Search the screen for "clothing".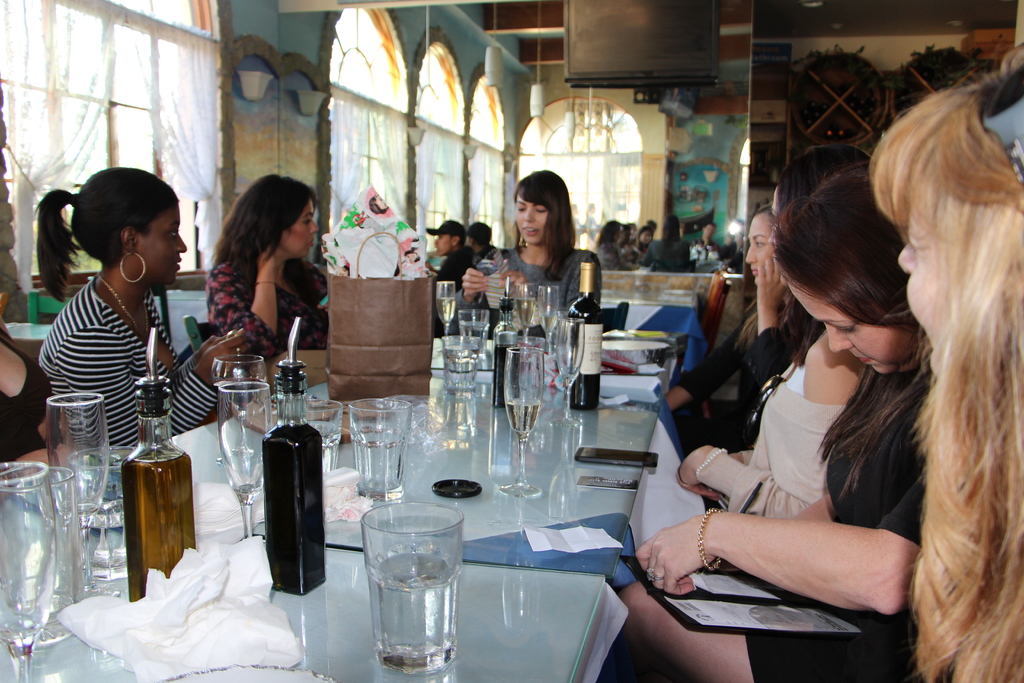
Found at [left=727, top=382, right=849, bottom=523].
